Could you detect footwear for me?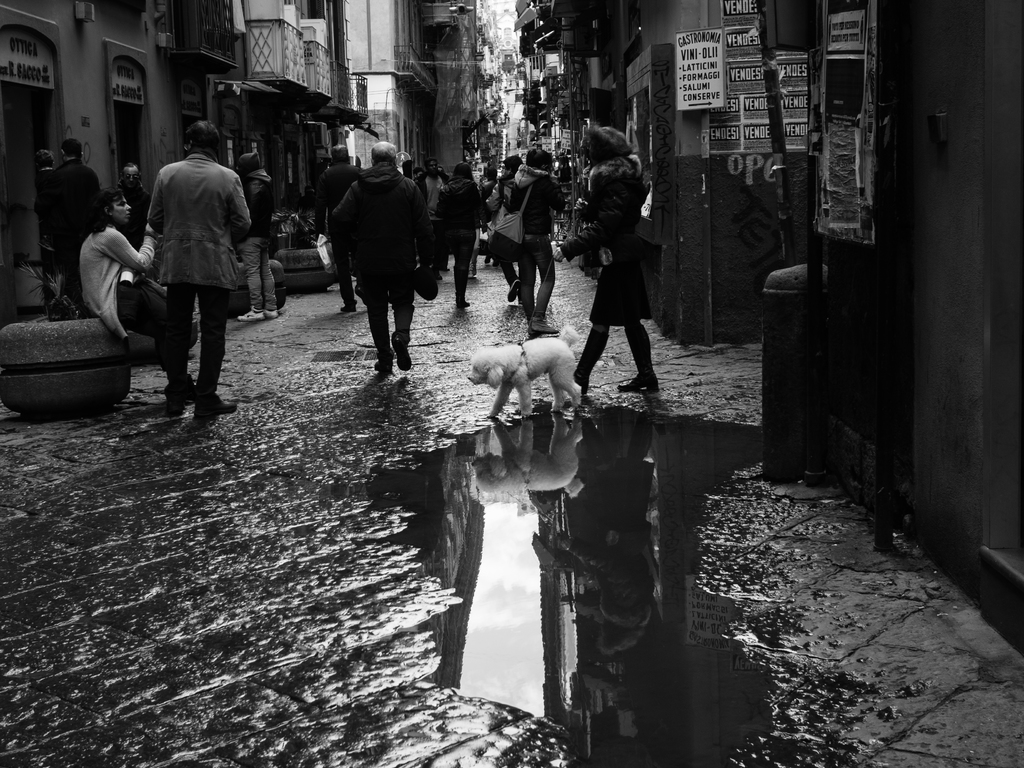
Detection result: bbox=(167, 384, 193, 406).
